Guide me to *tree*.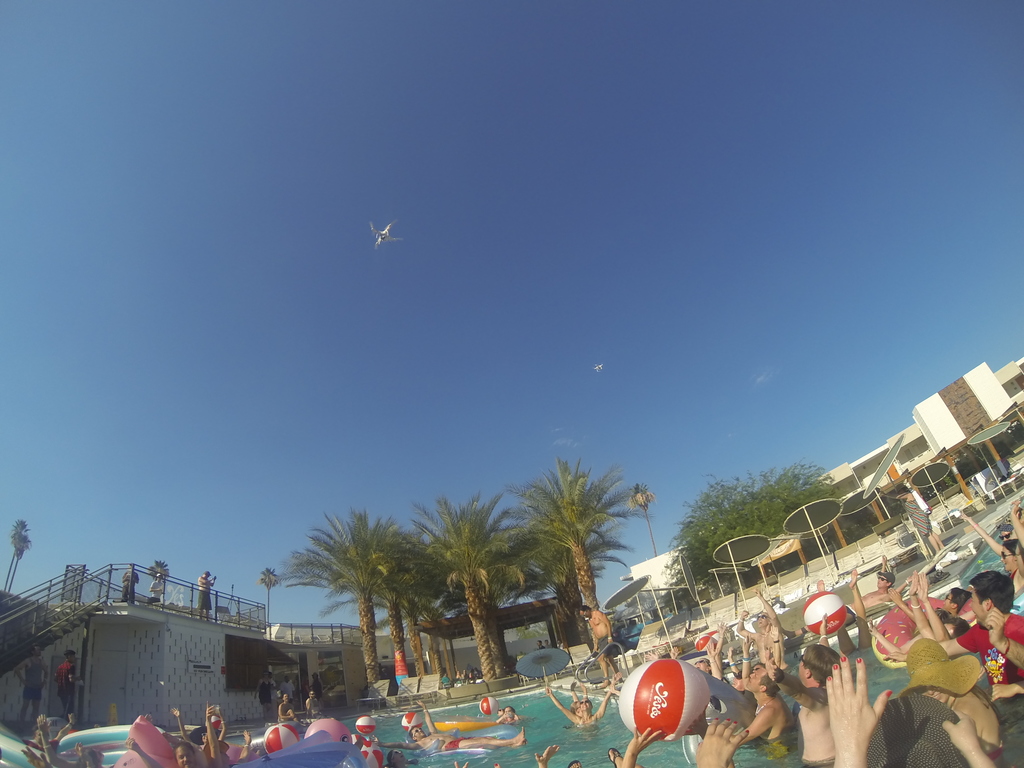
Guidance: <box>664,463,854,618</box>.
